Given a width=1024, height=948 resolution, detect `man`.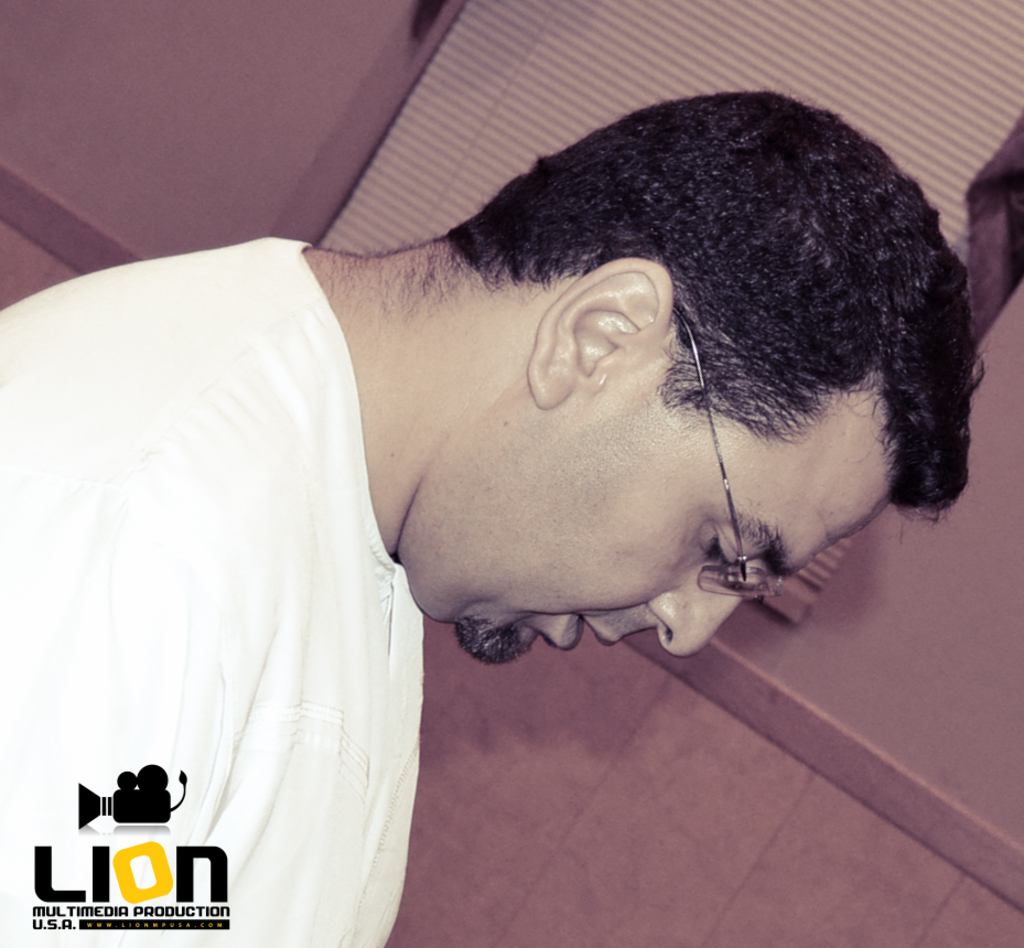
[left=35, top=50, right=958, bottom=899].
